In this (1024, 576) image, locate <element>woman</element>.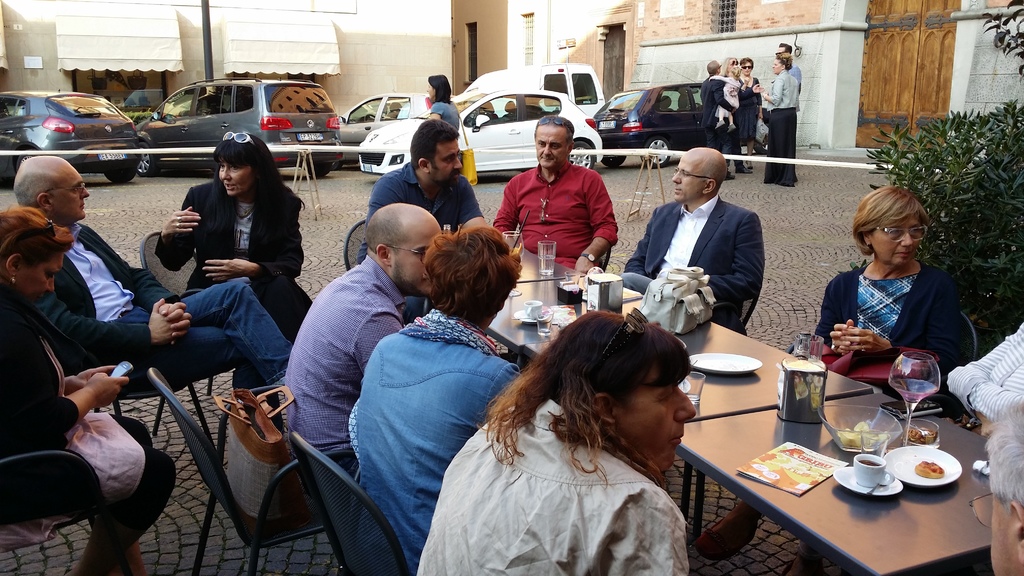
Bounding box: select_region(765, 54, 806, 186).
